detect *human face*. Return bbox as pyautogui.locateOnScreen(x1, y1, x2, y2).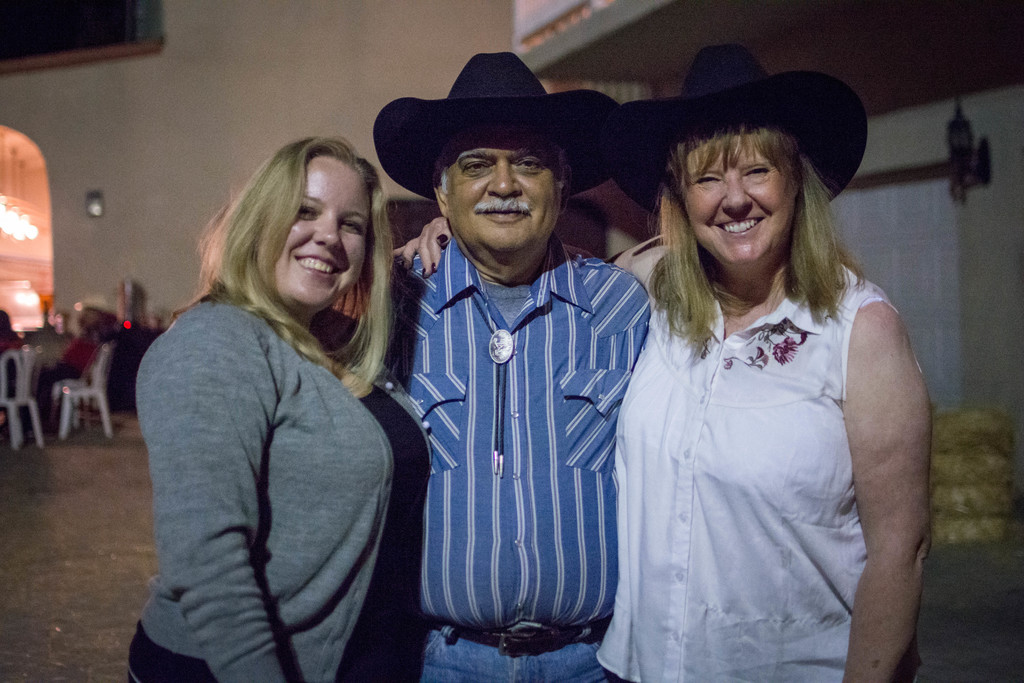
pyautogui.locateOnScreen(267, 152, 369, 314).
